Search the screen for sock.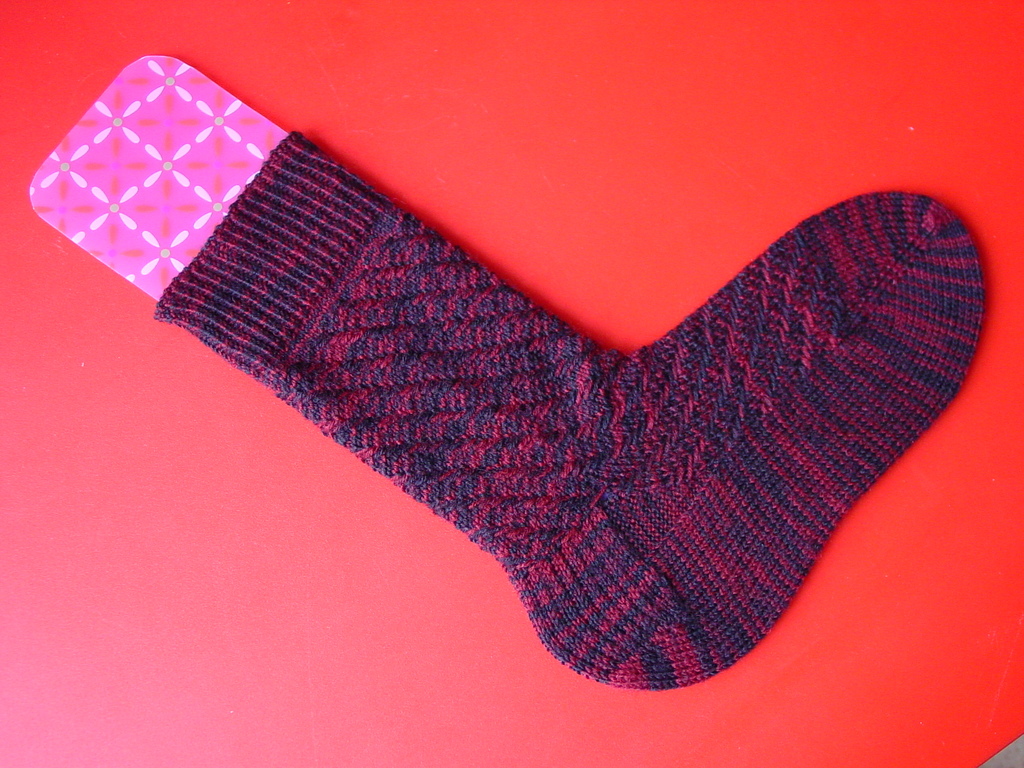
Found at region(156, 130, 986, 693).
